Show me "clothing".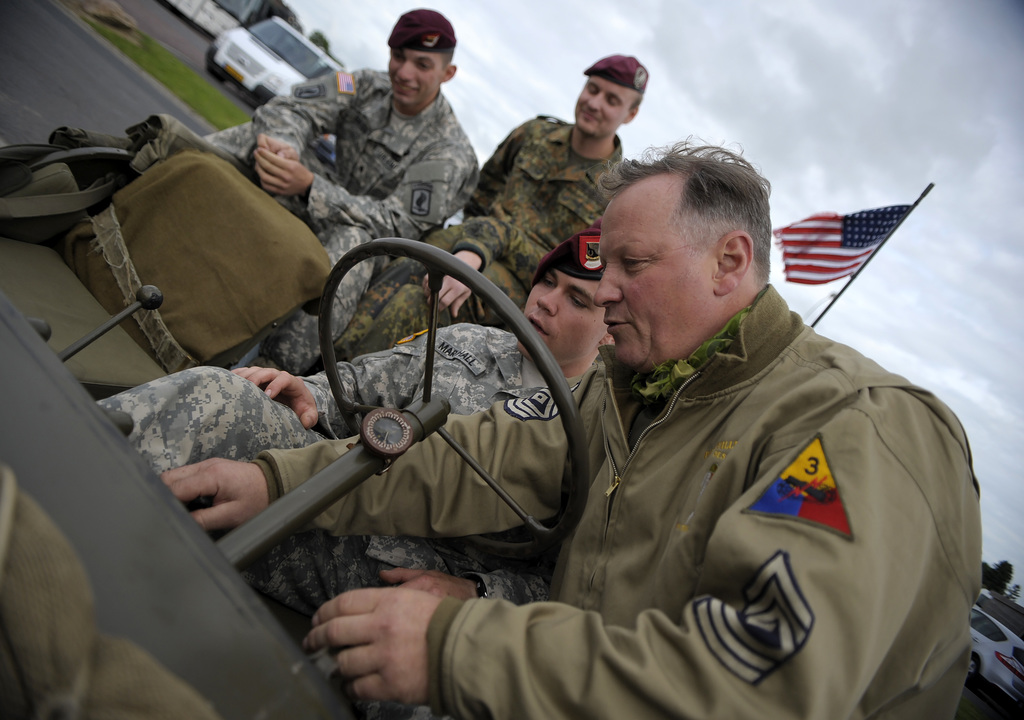
"clothing" is here: [x1=202, y1=67, x2=479, y2=377].
